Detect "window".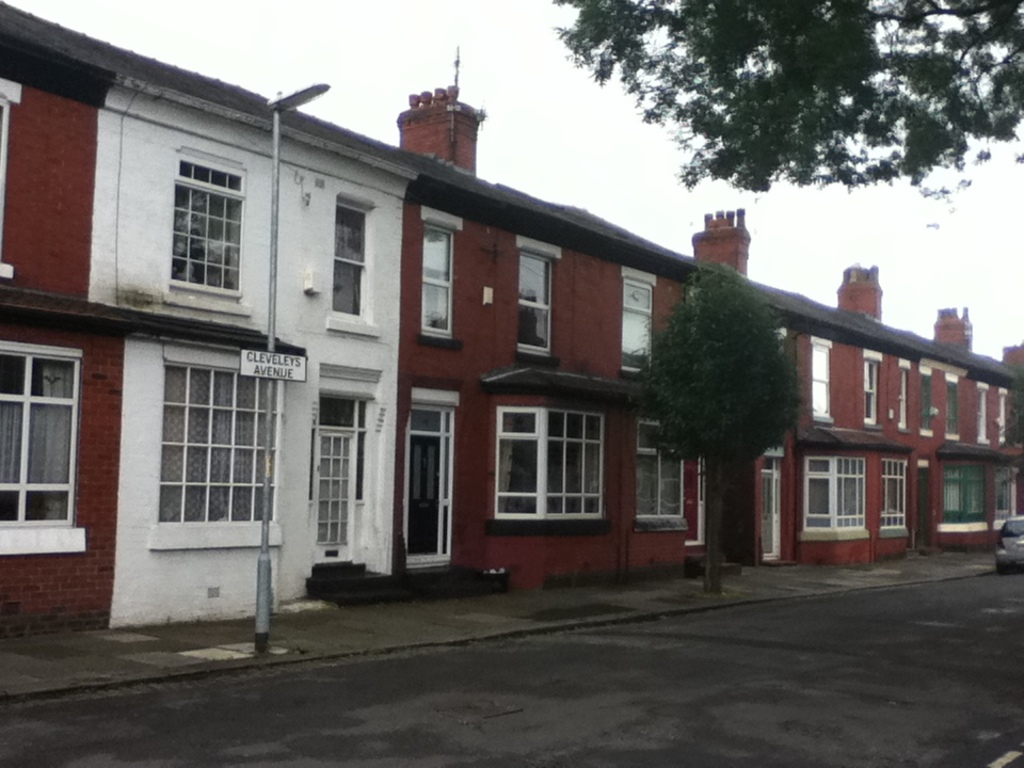
Detected at [x1=618, y1=272, x2=667, y2=380].
